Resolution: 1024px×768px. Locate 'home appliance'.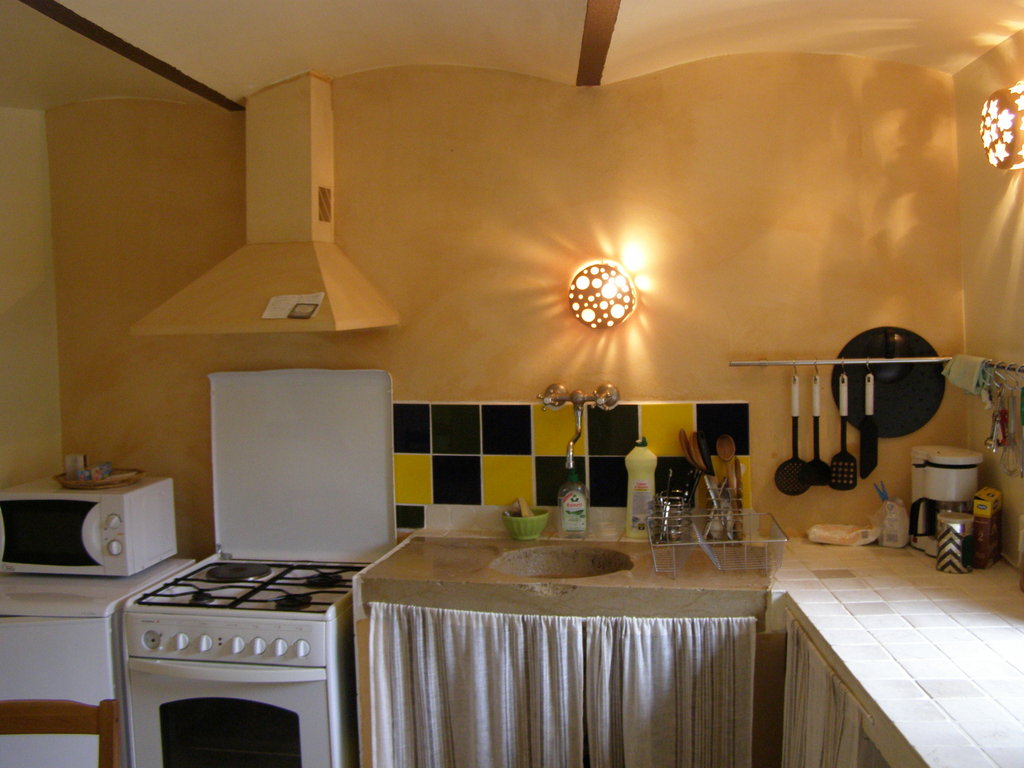
<region>132, 68, 402, 333</region>.
